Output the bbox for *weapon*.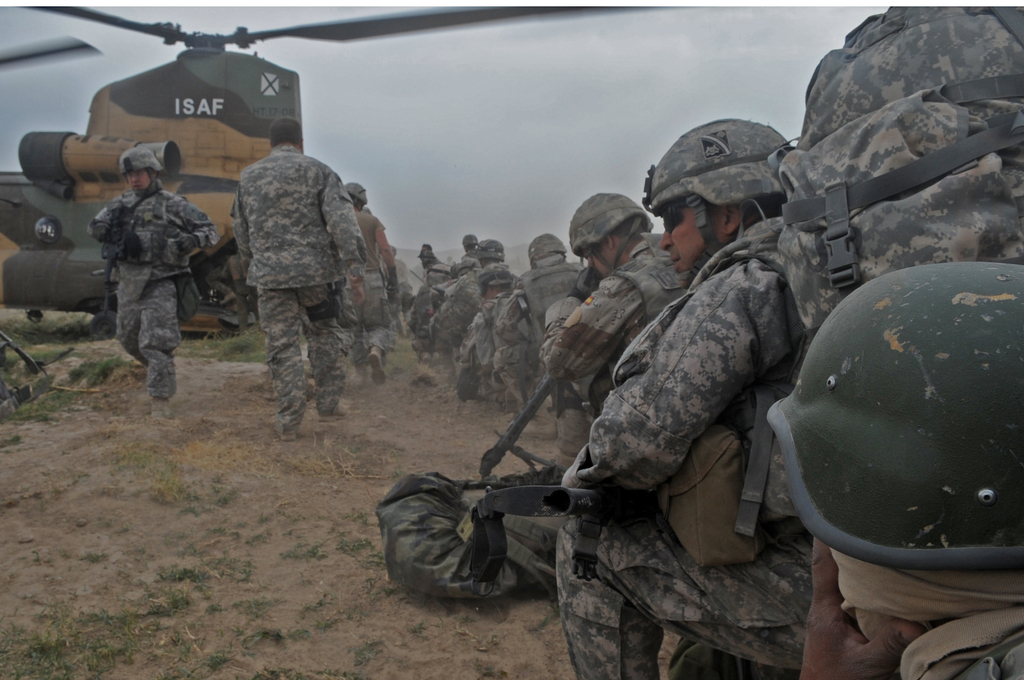
BBox(90, 198, 118, 311).
